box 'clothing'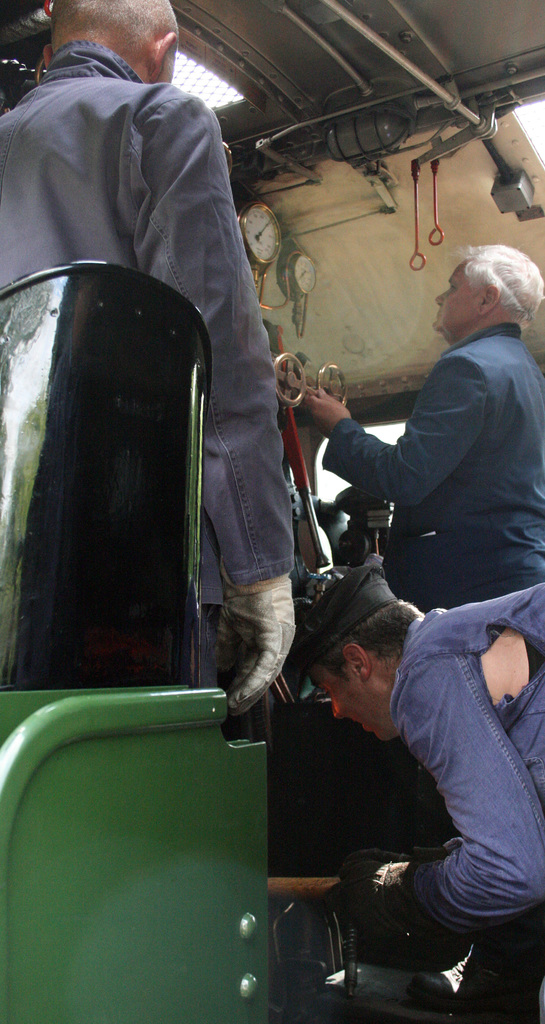
bbox=(387, 582, 544, 1023)
